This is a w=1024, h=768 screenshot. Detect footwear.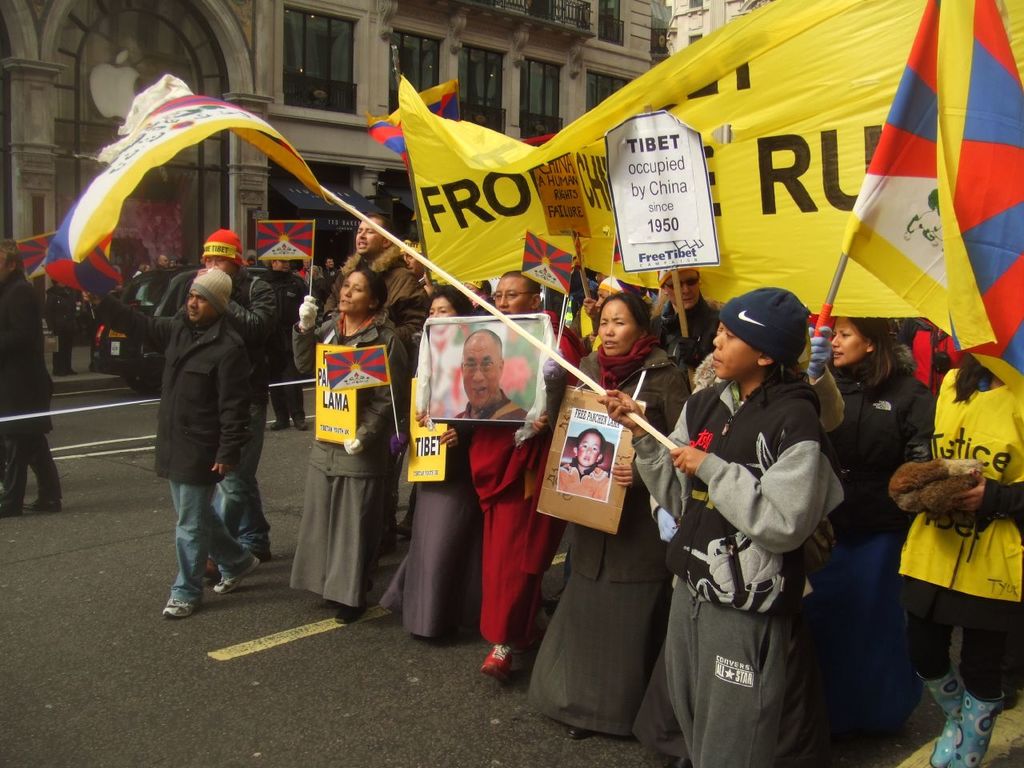
pyautogui.locateOnScreen(270, 419, 290, 431).
